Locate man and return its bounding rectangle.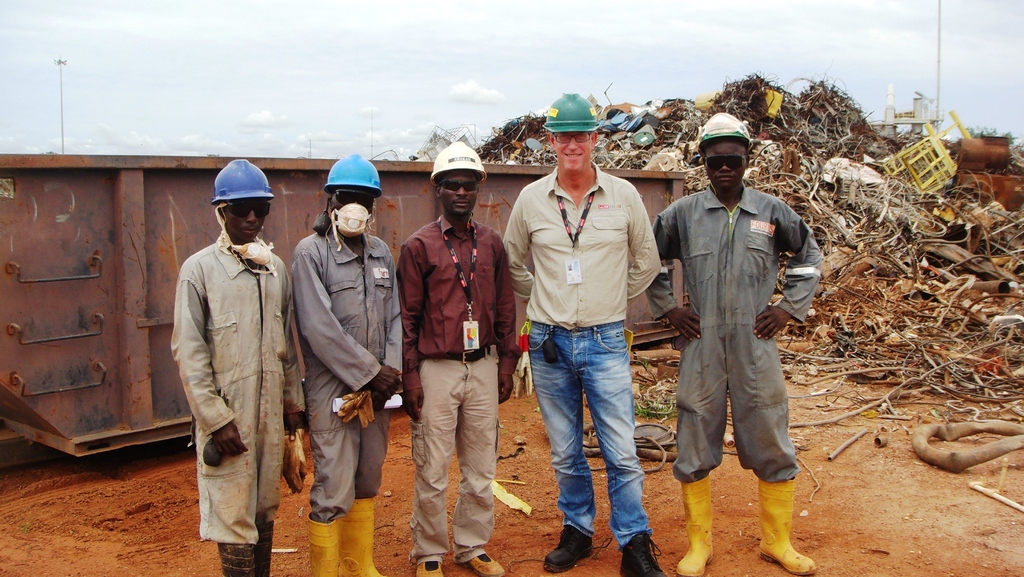
crop(397, 143, 524, 576).
